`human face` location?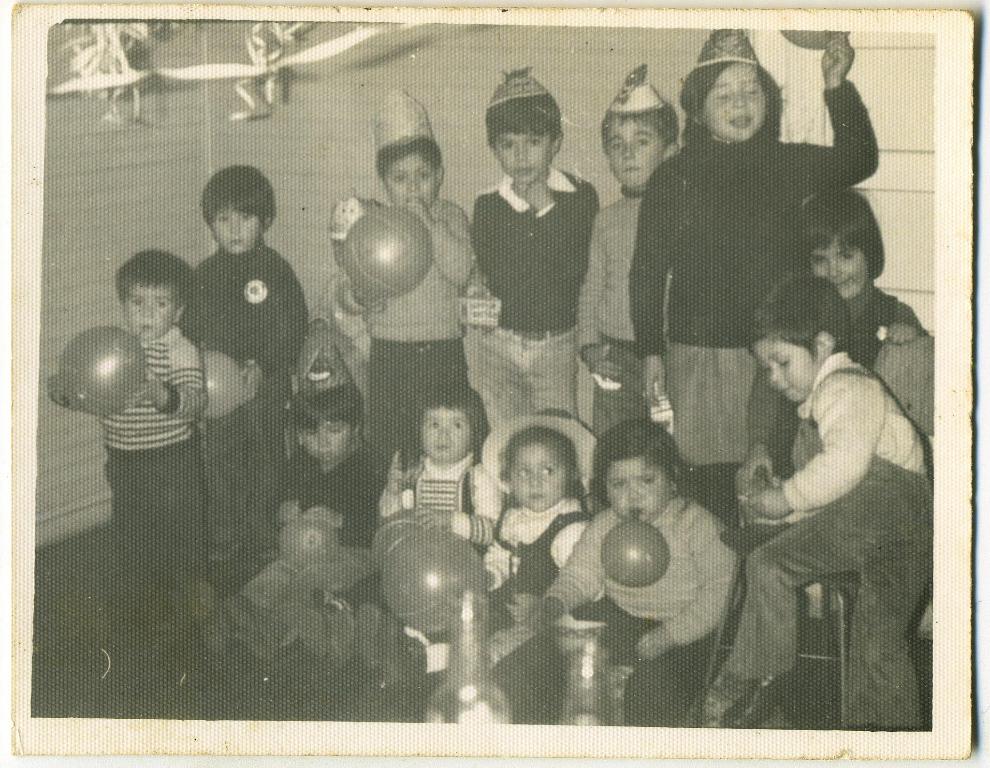
select_region(608, 458, 666, 521)
